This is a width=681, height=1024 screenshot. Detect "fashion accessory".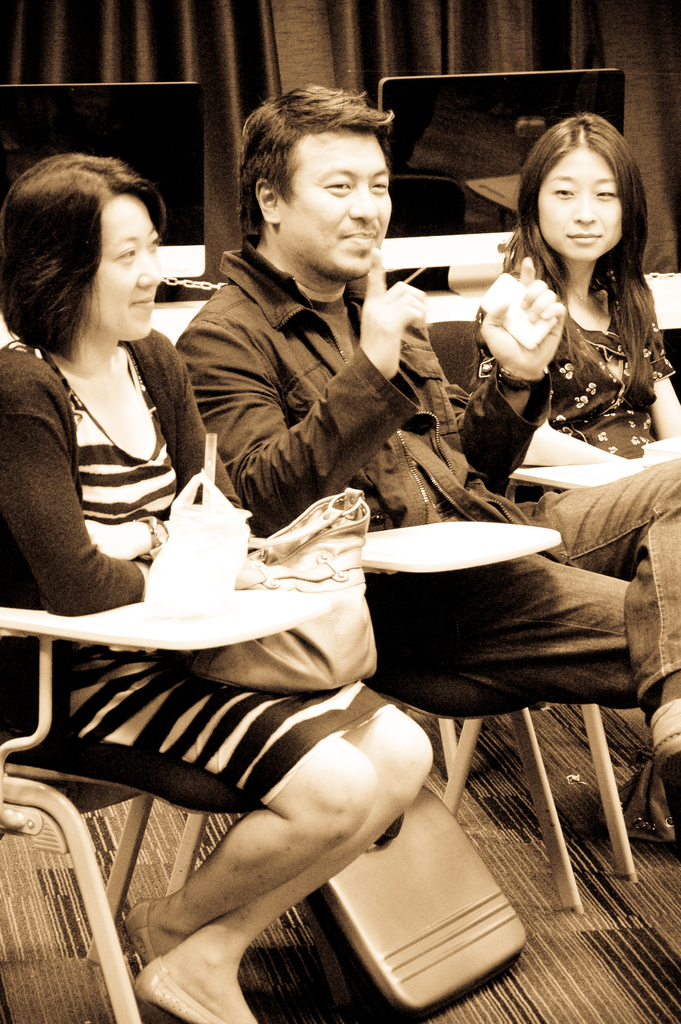
rect(135, 947, 224, 1023).
